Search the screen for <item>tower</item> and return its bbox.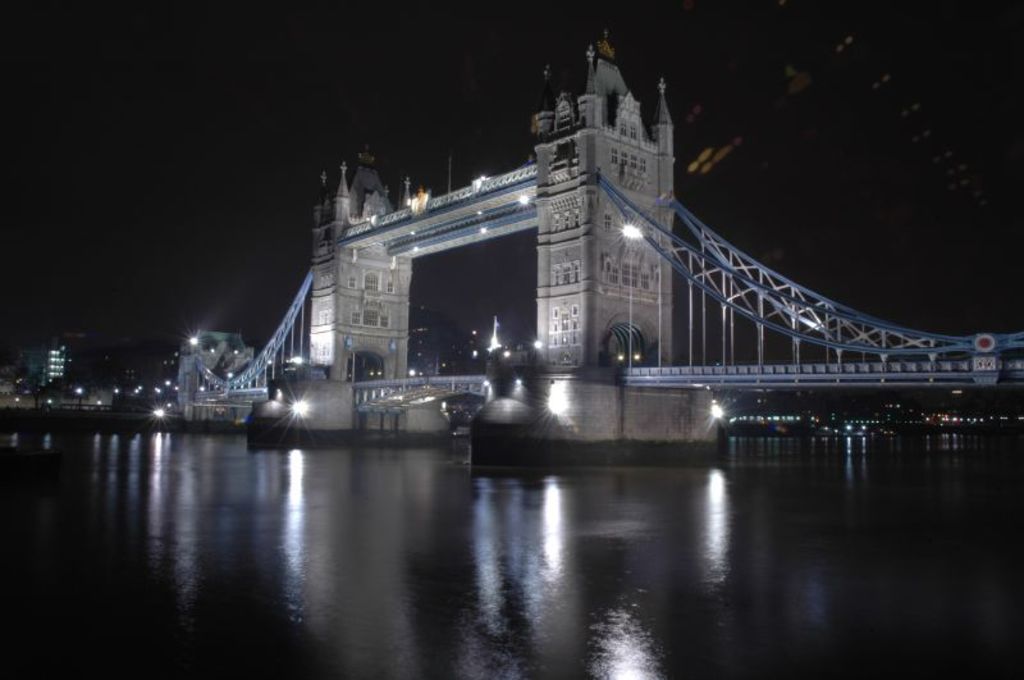
Found: <bbox>525, 28, 680, 373</bbox>.
